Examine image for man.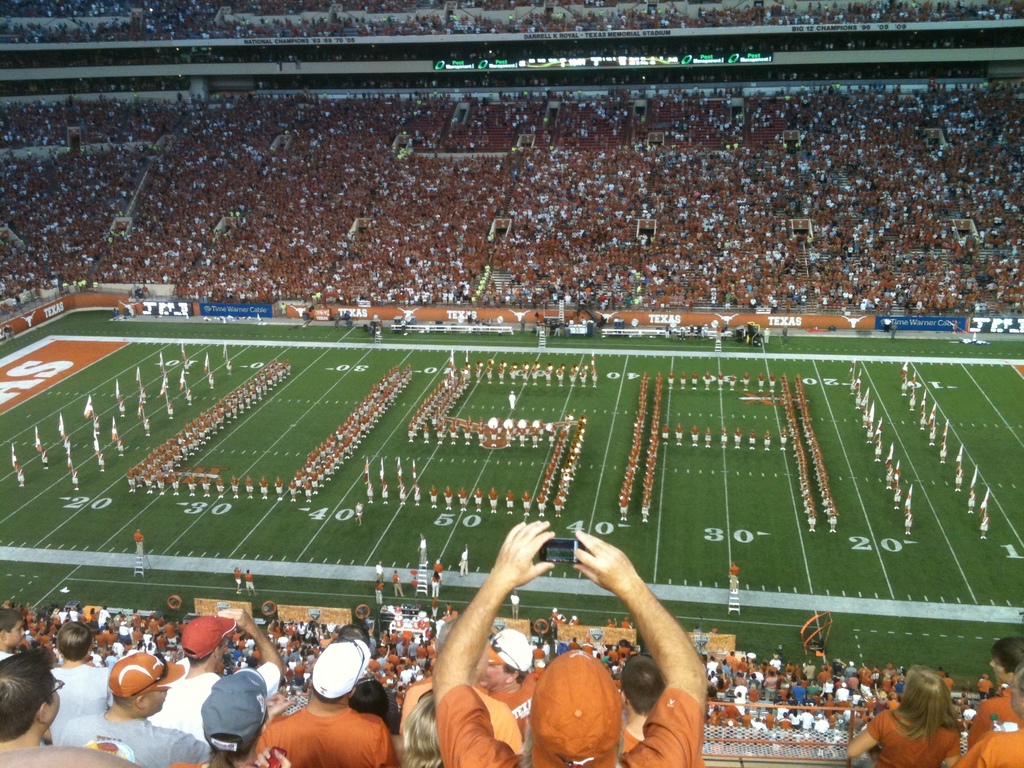
Examination result: 38 626 113 745.
